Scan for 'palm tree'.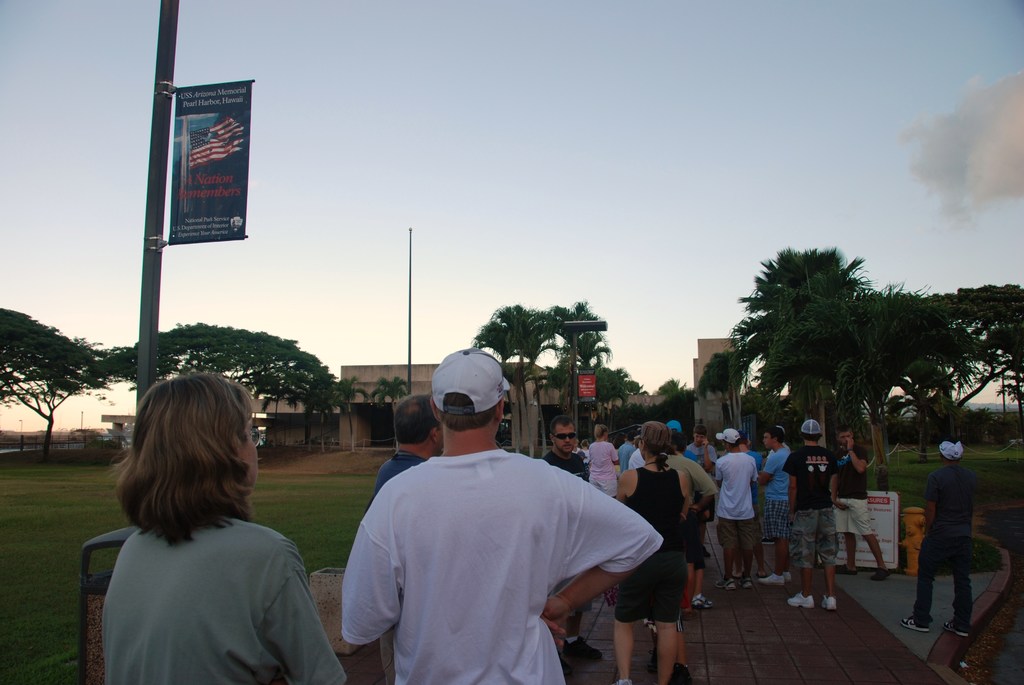
Scan result: crop(698, 349, 735, 441).
